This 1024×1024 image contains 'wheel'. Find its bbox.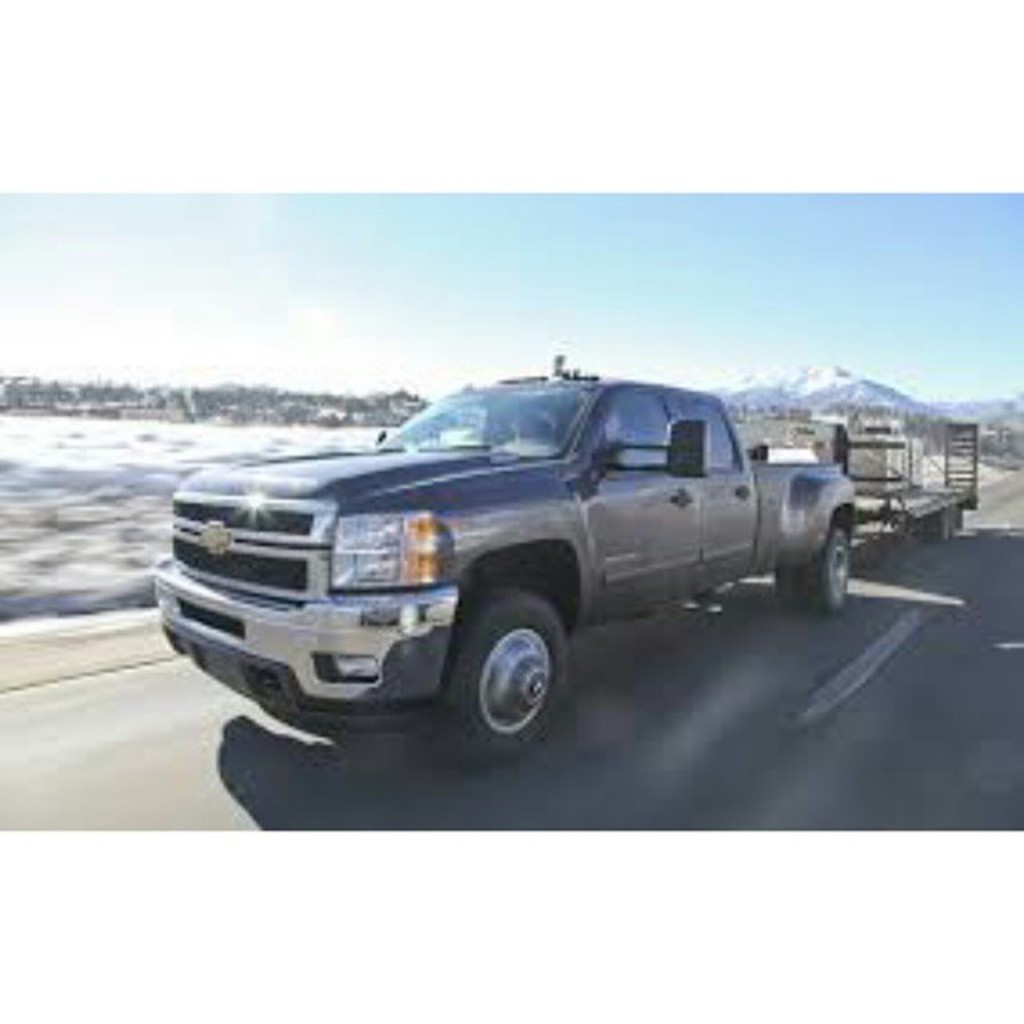
[458, 600, 581, 742].
